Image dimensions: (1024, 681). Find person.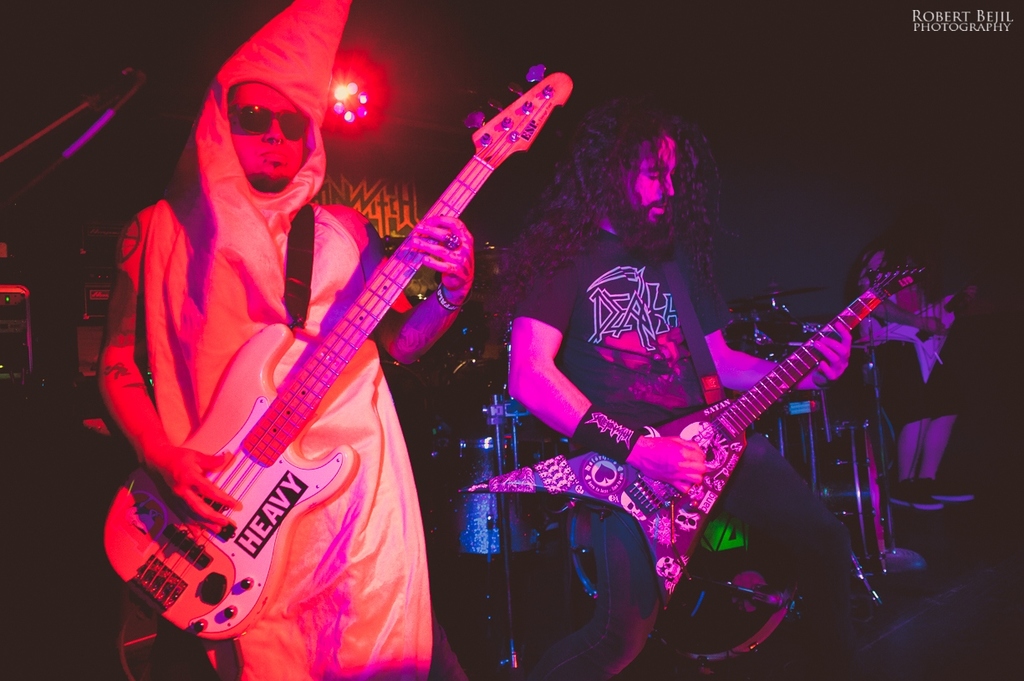
x1=107 y1=5 x2=456 y2=680.
